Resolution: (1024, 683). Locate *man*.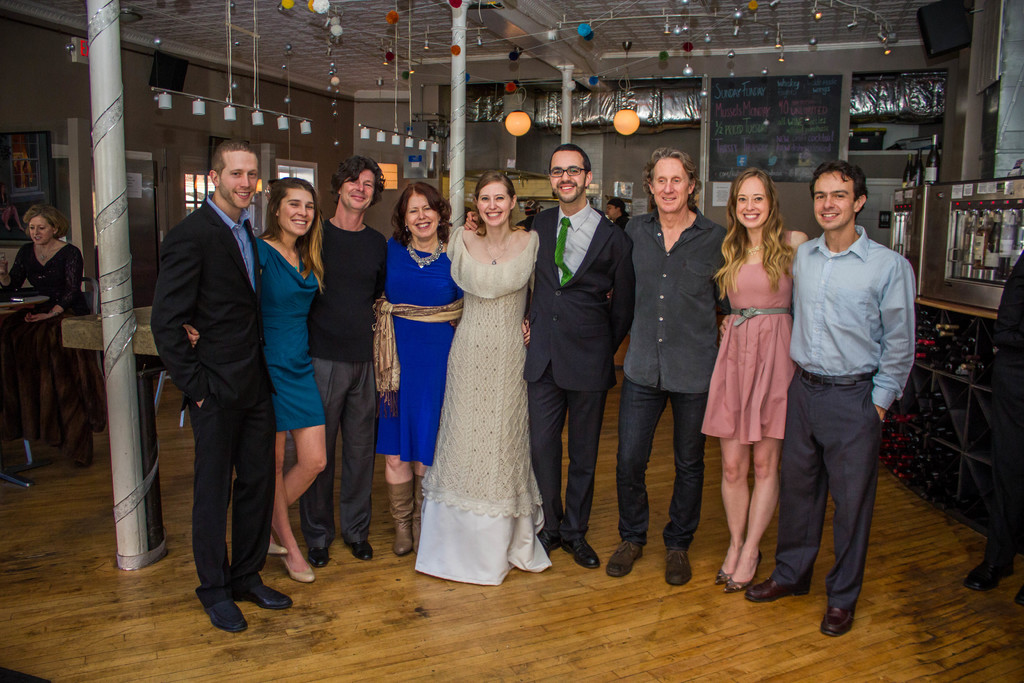
pyautogui.locateOnScreen(535, 149, 614, 570).
